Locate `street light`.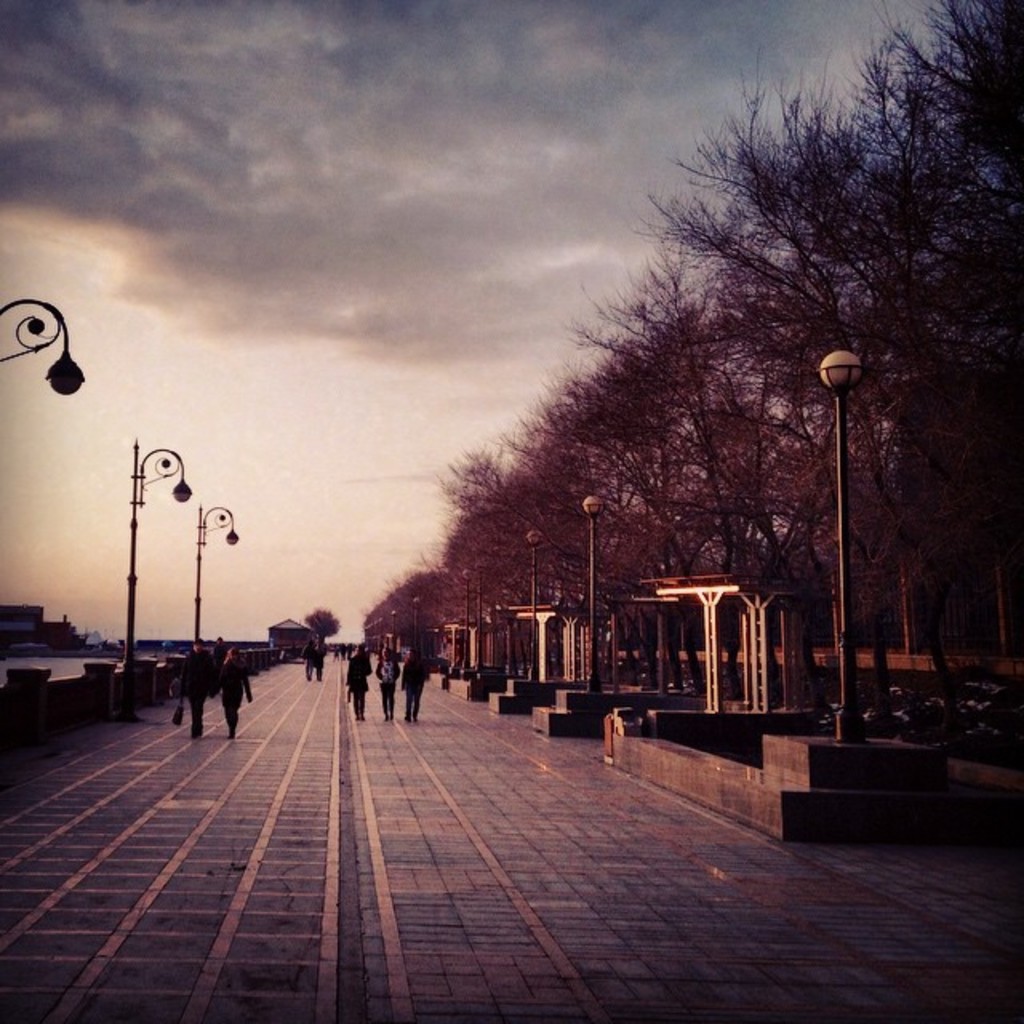
Bounding box: 466/566/475/672.
